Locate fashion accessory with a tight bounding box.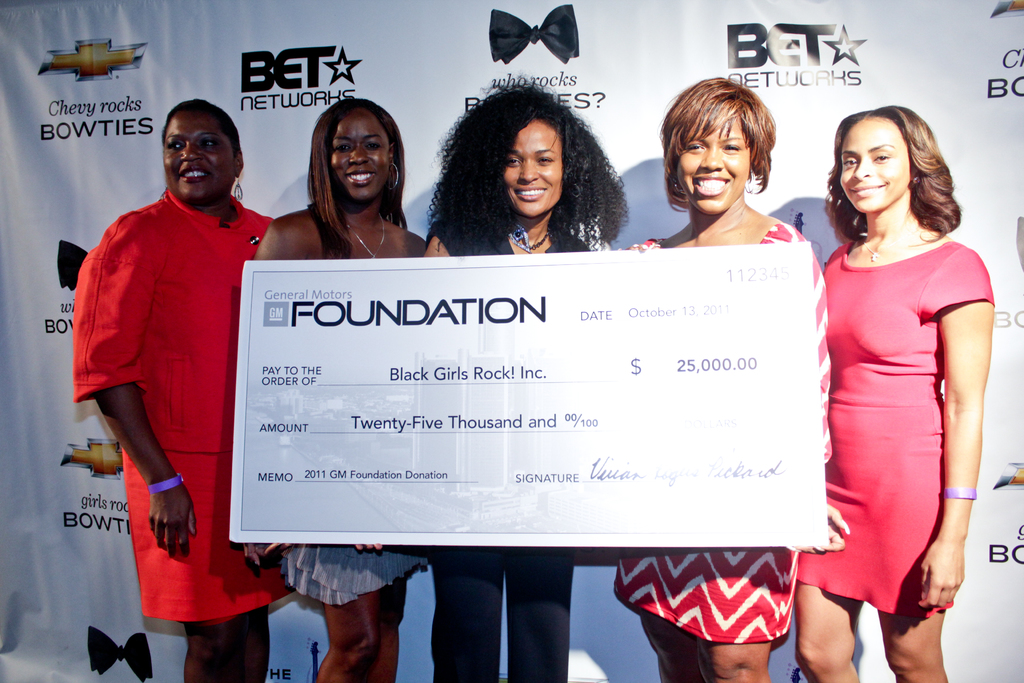
673,179,682,193.
